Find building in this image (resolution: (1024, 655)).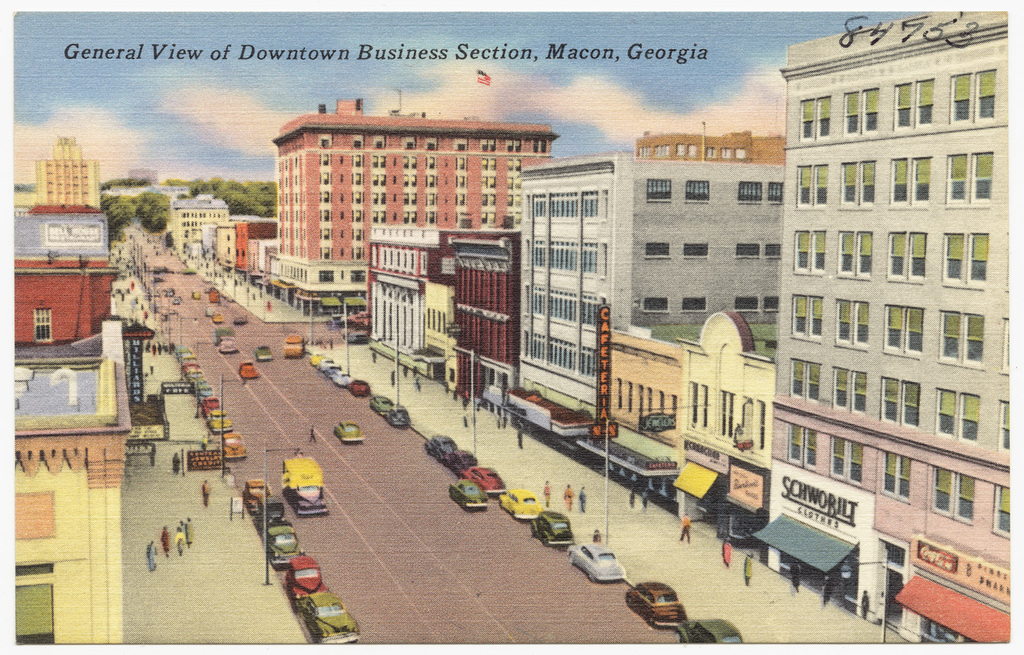
236, 221, 278, 275.
